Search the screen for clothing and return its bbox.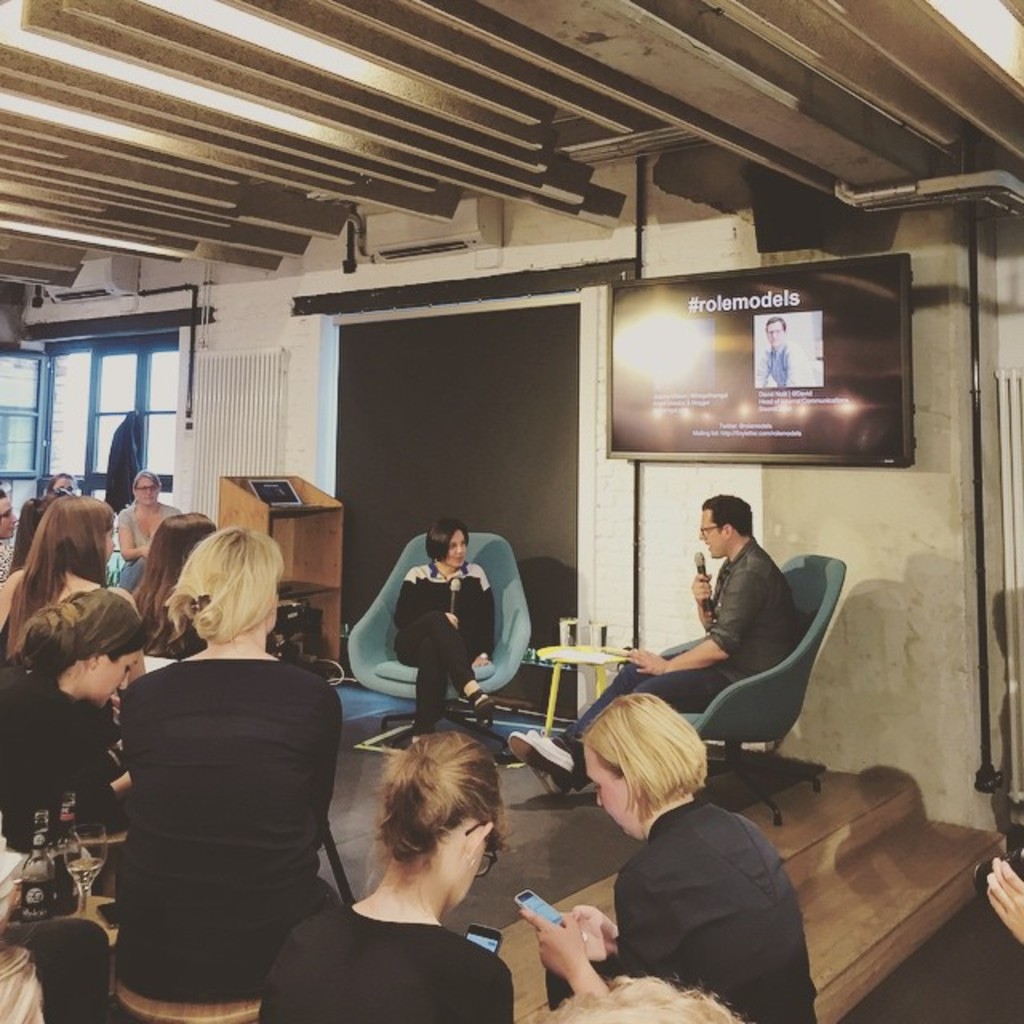
Found: left=264, top=898, right=512, bottom=1022.
